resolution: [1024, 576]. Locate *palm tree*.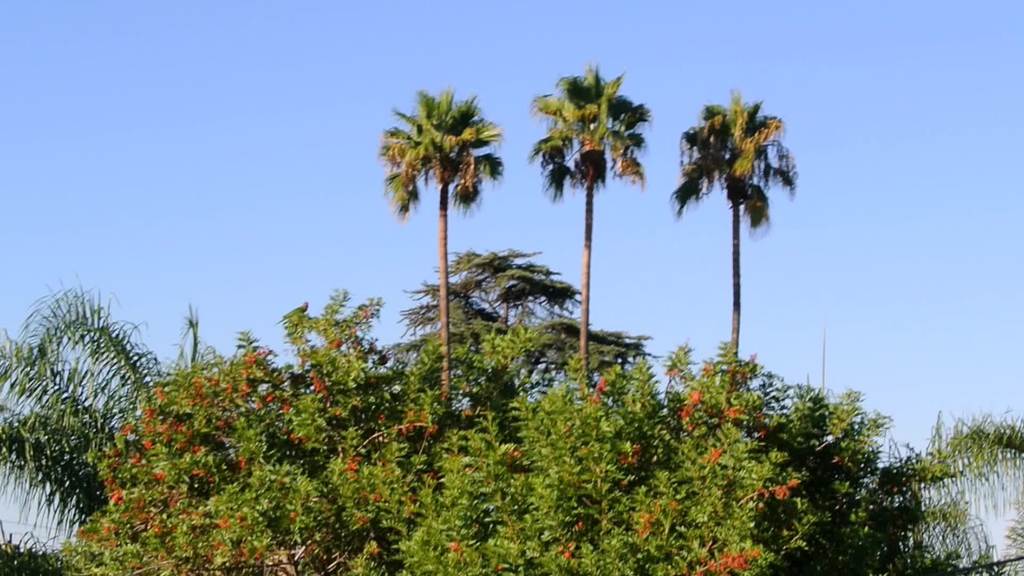
{"left": 680, "top": 101, "right": 793, "bottom": 378}.
